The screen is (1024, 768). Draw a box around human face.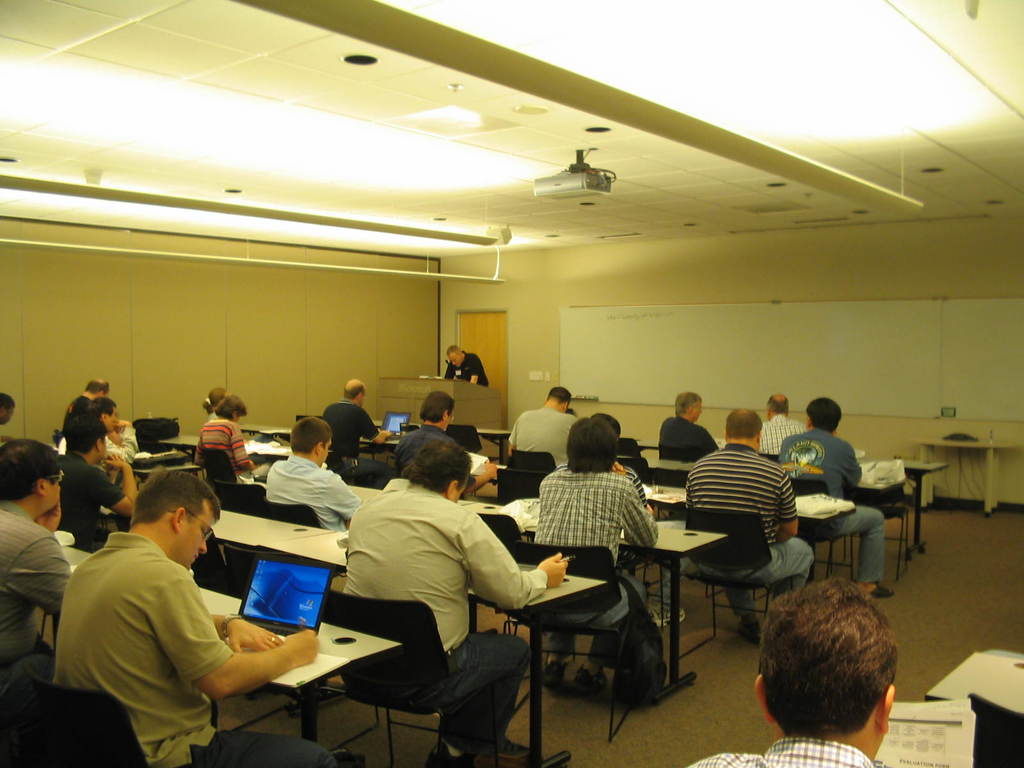
box=[41, 467, 61, 514].
